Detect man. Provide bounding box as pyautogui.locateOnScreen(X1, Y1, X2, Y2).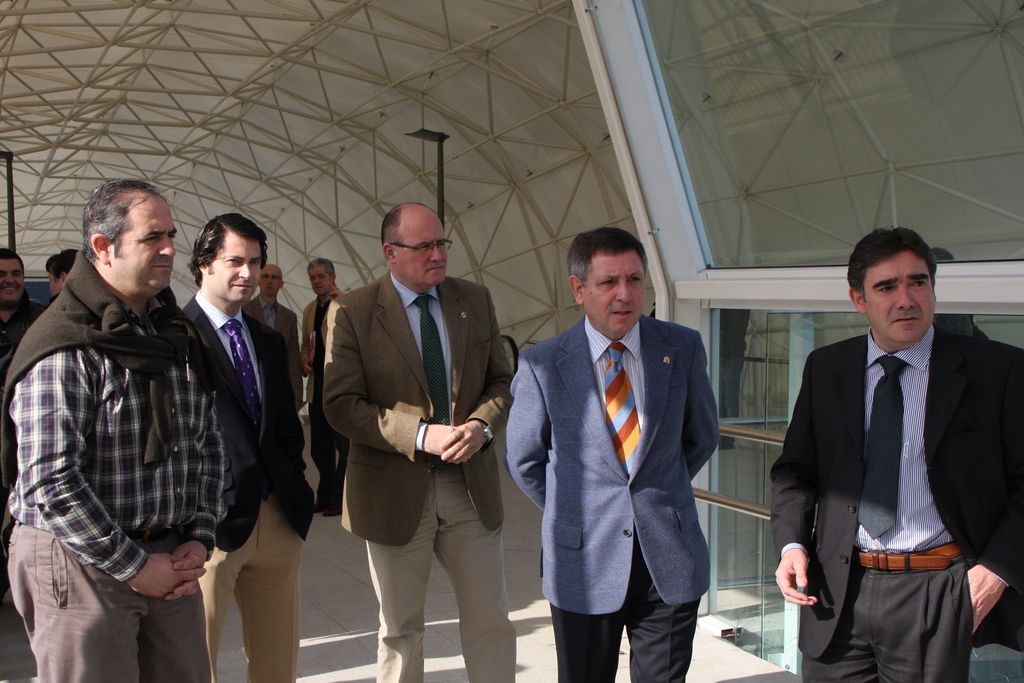
pyautogui.locateOnScreen(3, 241, 77, 429).
